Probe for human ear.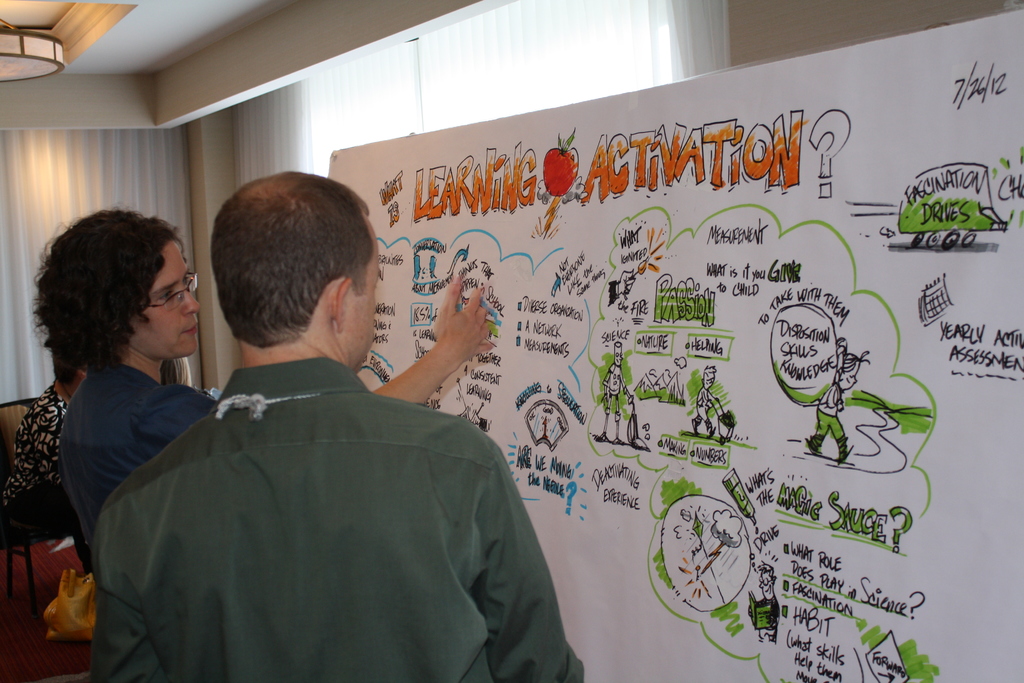
Probe result: x1=328 y1=278 x2=351 y2=336.
